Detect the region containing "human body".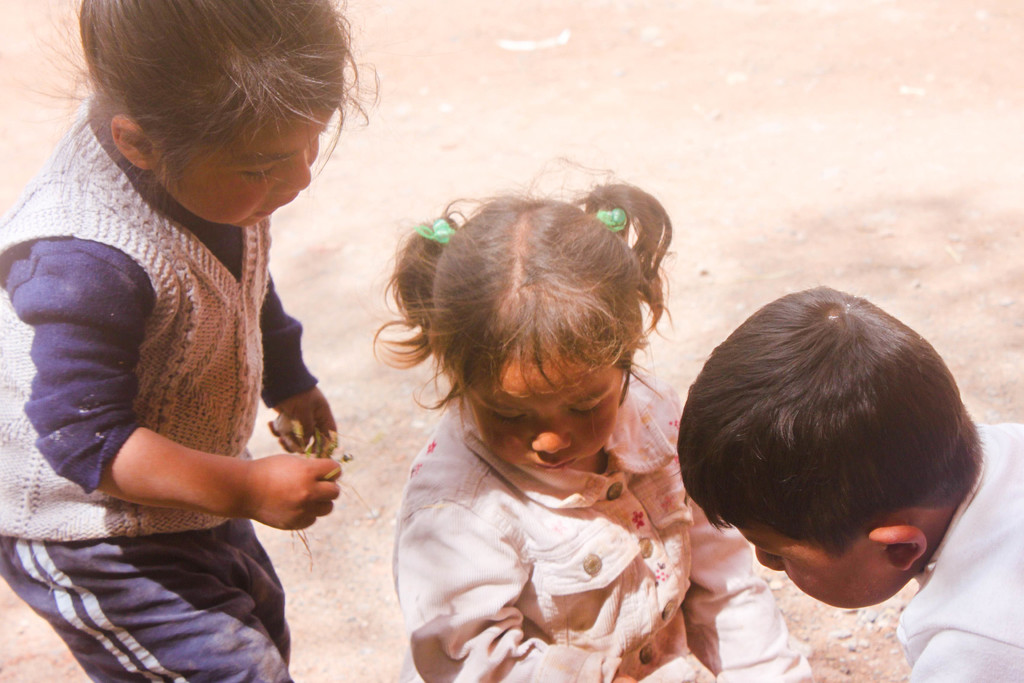
{"left": 38, "top": 9, "right": 339, "bottom": 640}.
